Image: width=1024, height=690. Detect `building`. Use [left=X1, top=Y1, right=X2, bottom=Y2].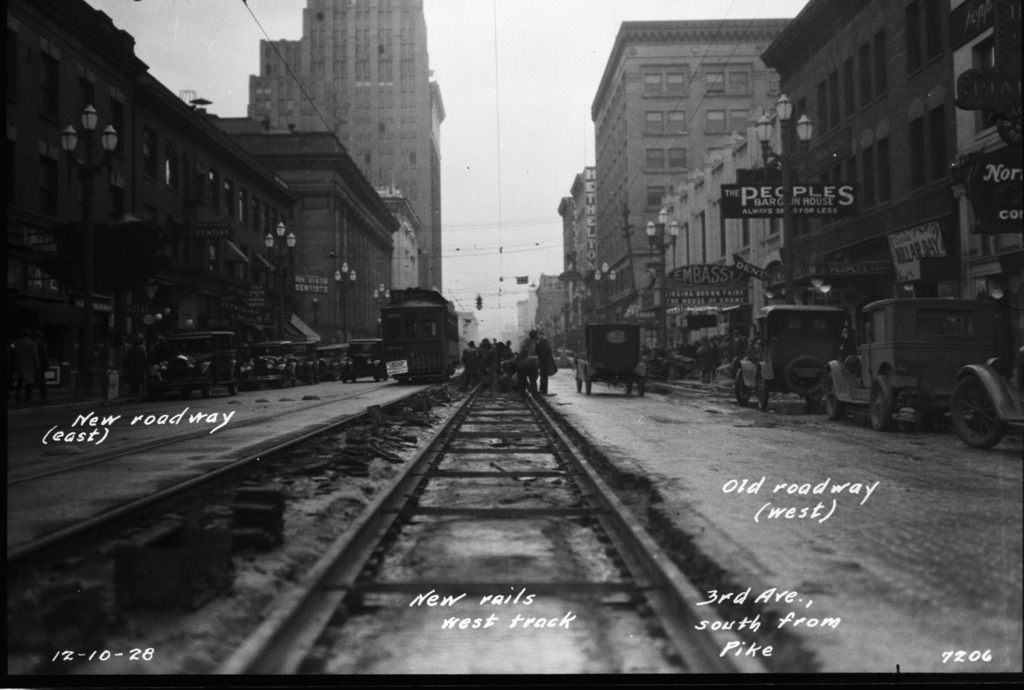
[left=381, top=185, right=419, bottom=291].
